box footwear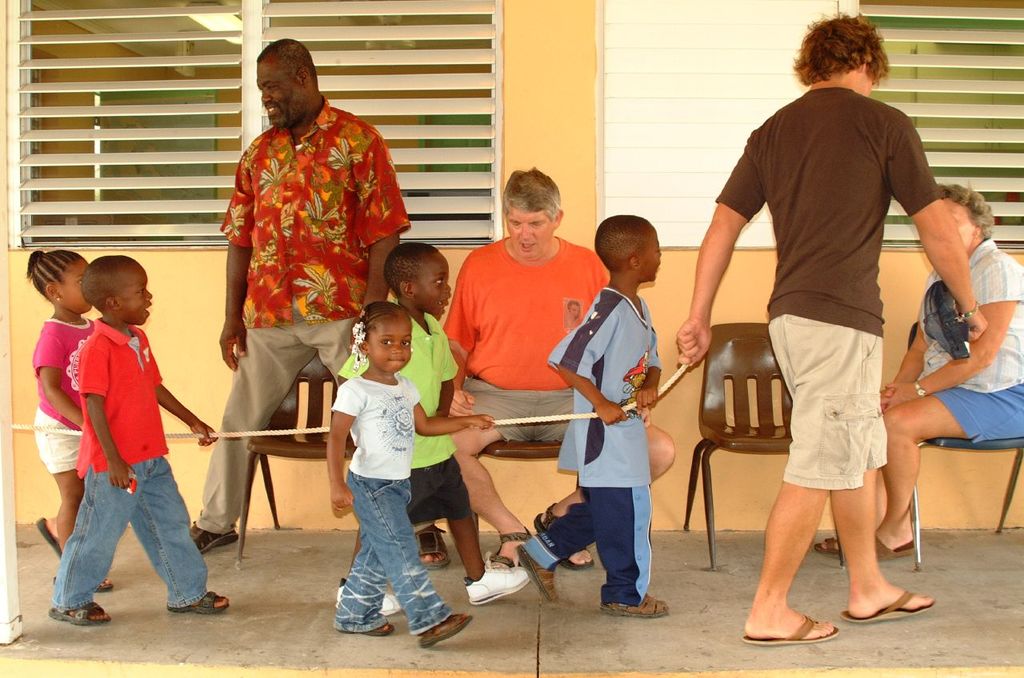
(858, 571, 929, 642)
